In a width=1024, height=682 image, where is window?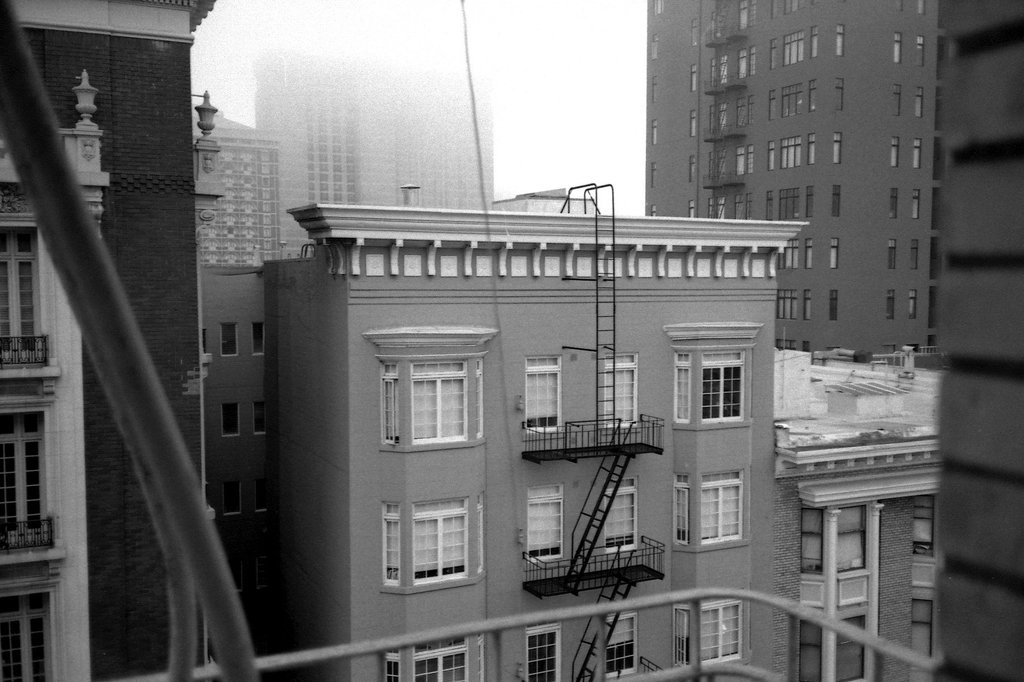
bbox=(737, 104, 742, 132).
